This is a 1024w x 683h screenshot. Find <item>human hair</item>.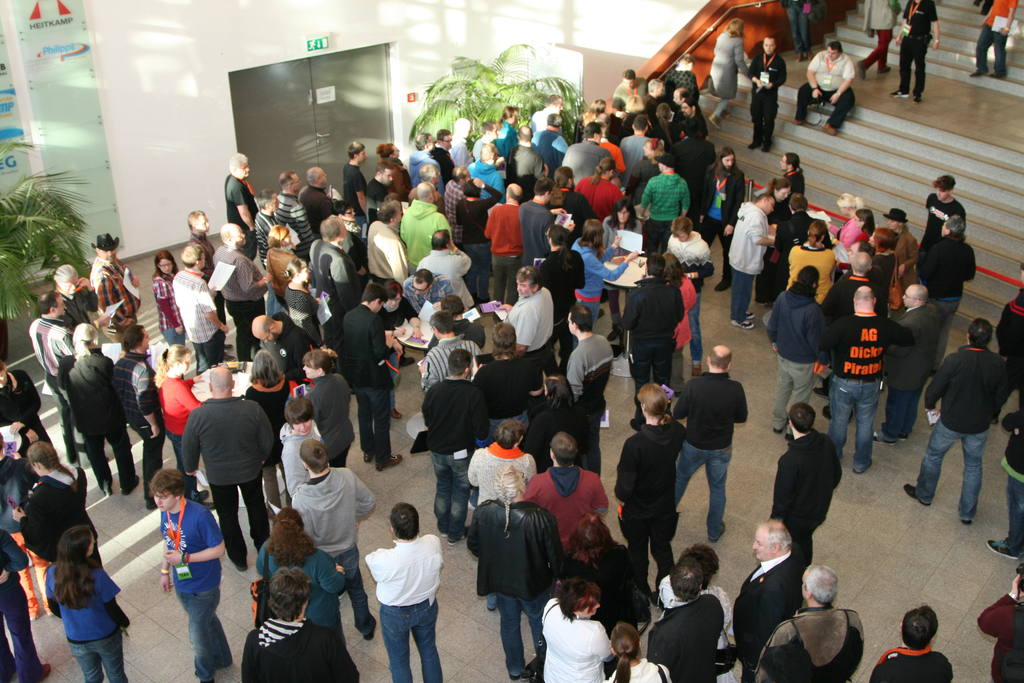
Bounding box: {"left": 761, "top": 519, "right": 791, "bottom": 552}.
